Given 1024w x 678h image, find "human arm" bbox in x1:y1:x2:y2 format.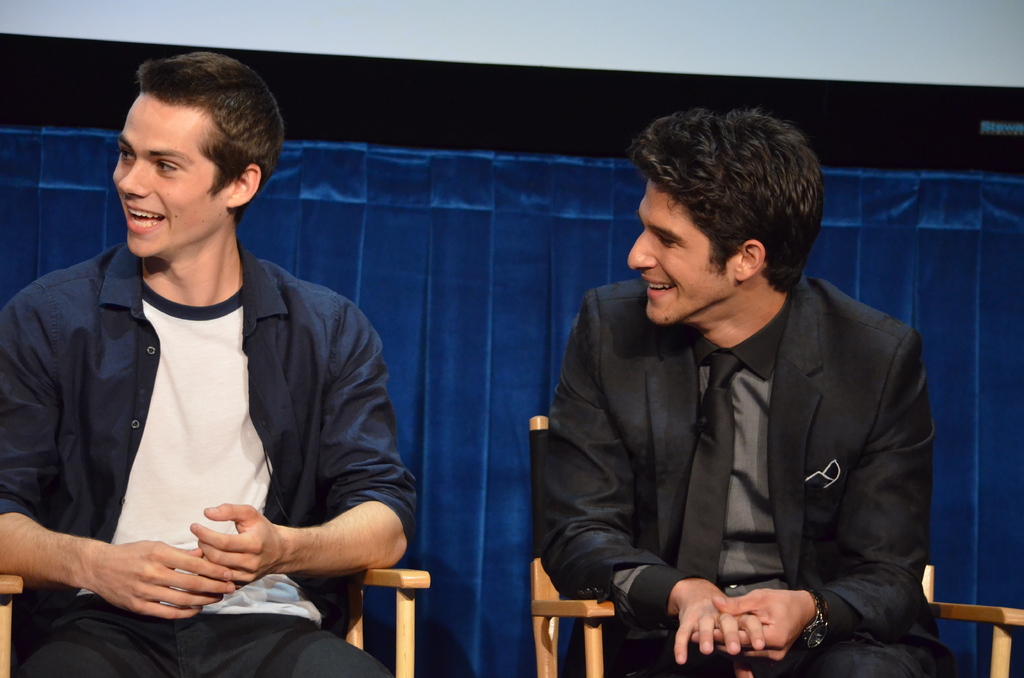
189:305:416:588.
